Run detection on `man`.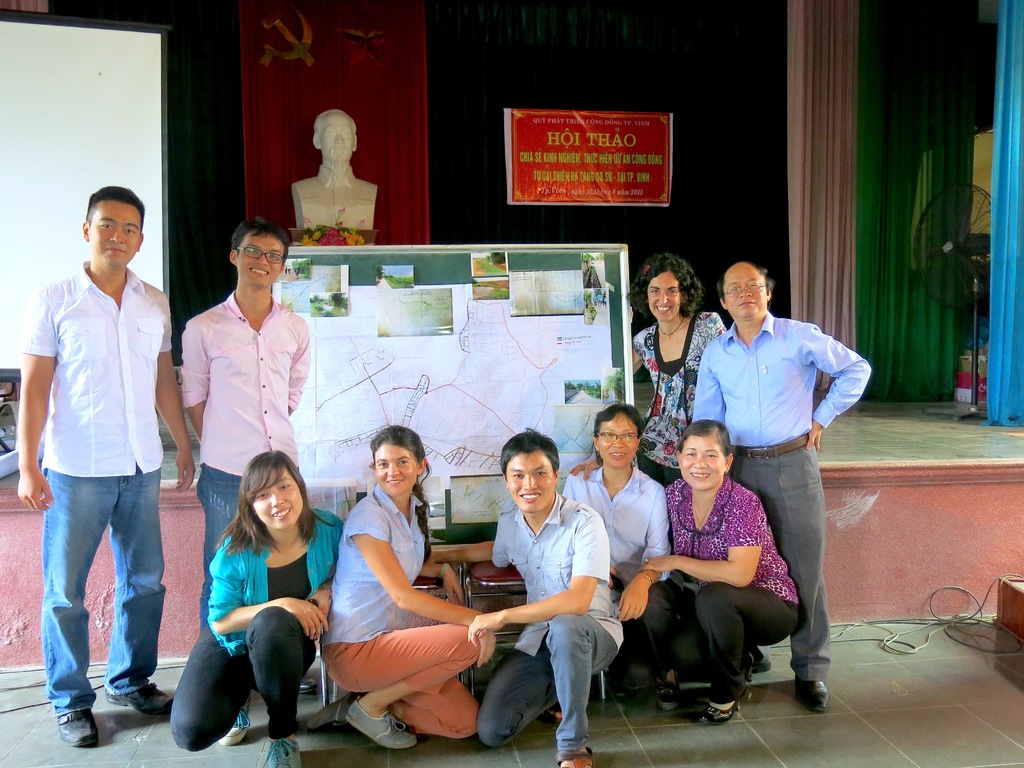
Result: (left=461, top=423, right=629, bottom=767).
